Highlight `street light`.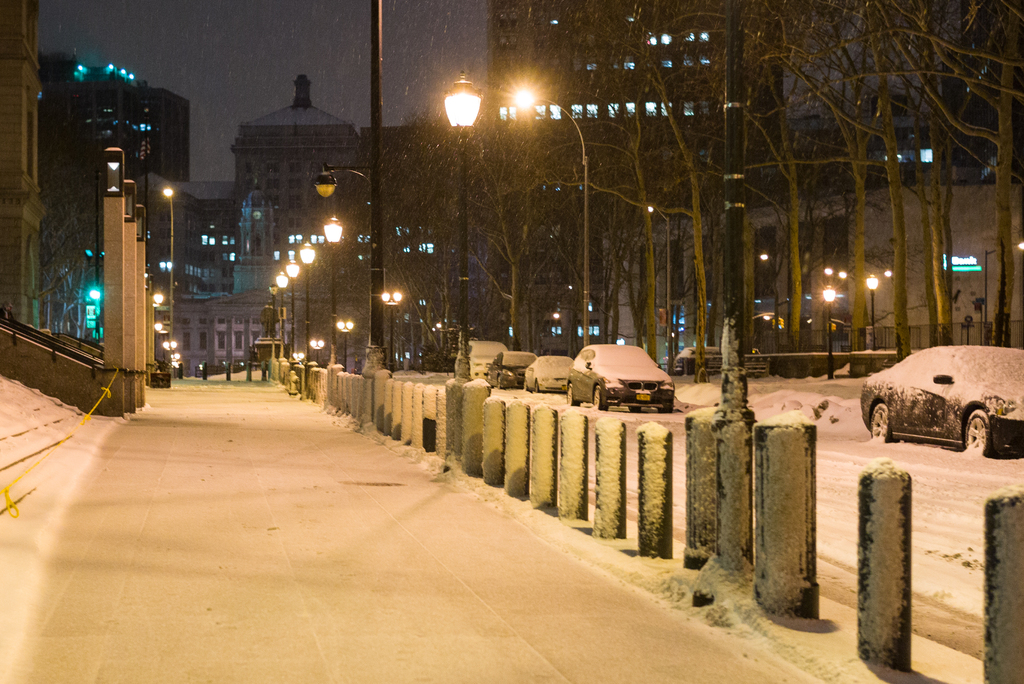
Highlighted region: locate(316, 163, 378, 368).
